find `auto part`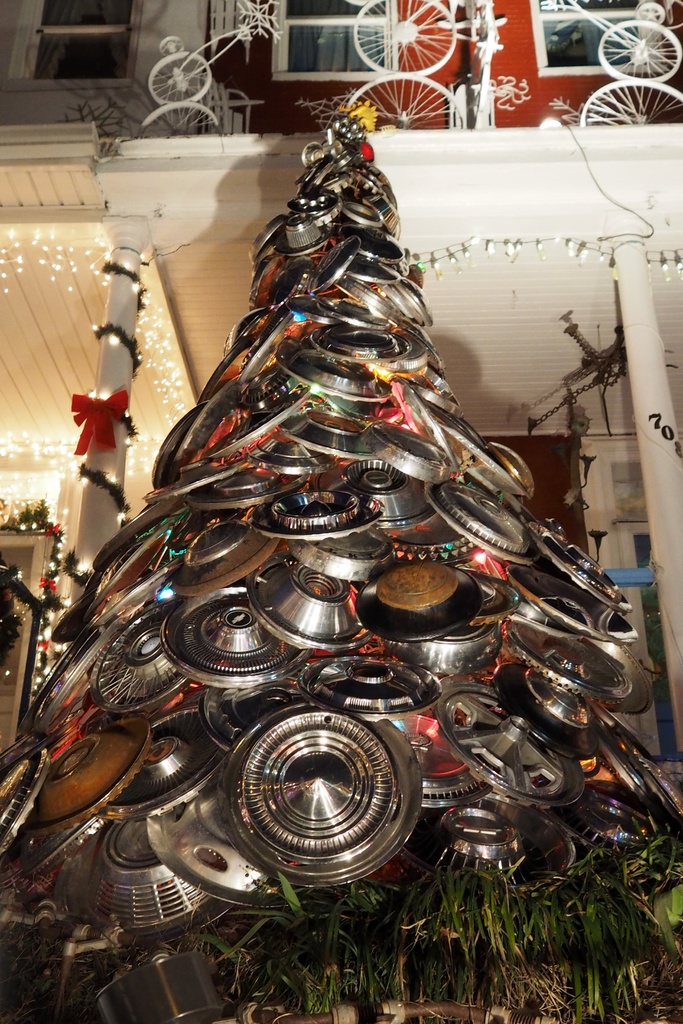
215/701/425/888
